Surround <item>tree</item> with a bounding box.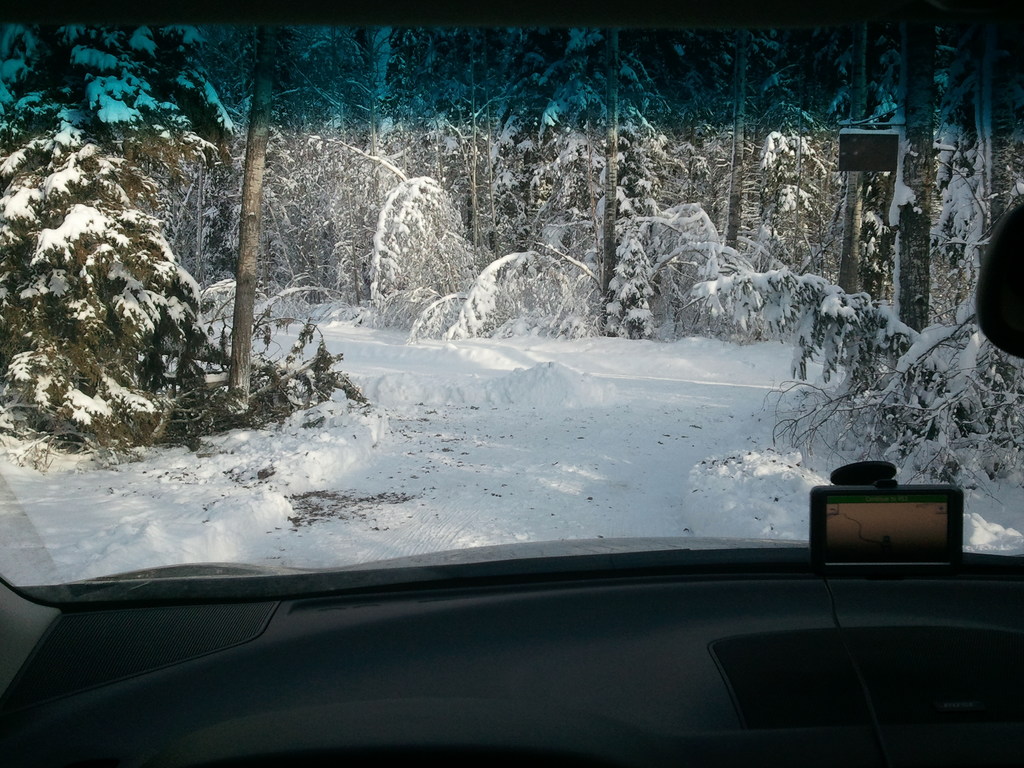
[0, 13, 241, 463].
